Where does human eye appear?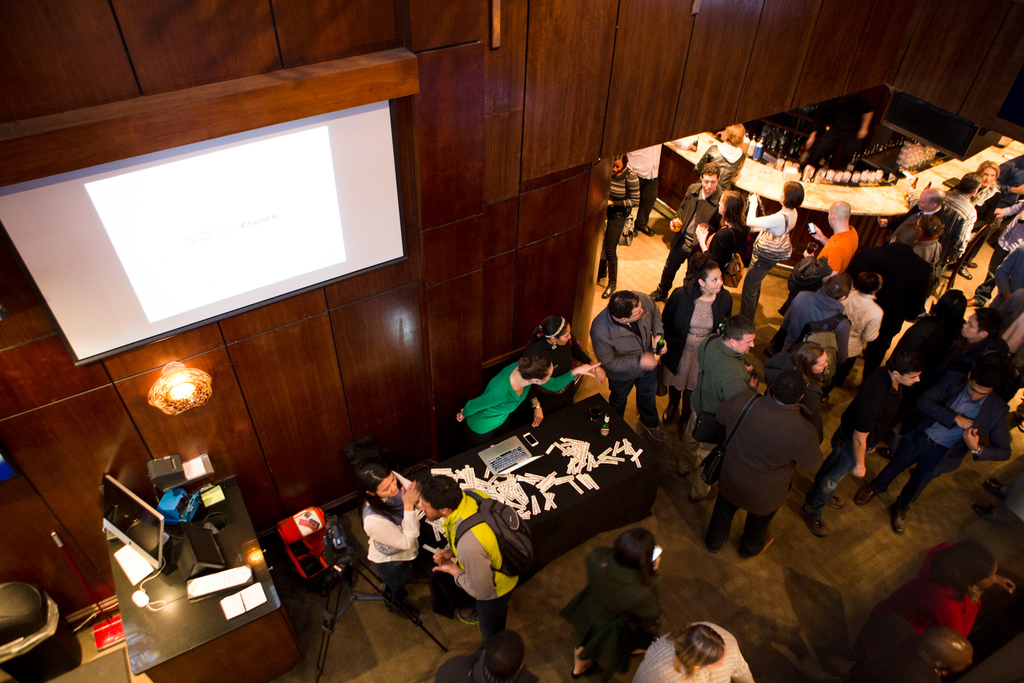
Appears at x1=705 y1=179 x2=707 y2=184.
